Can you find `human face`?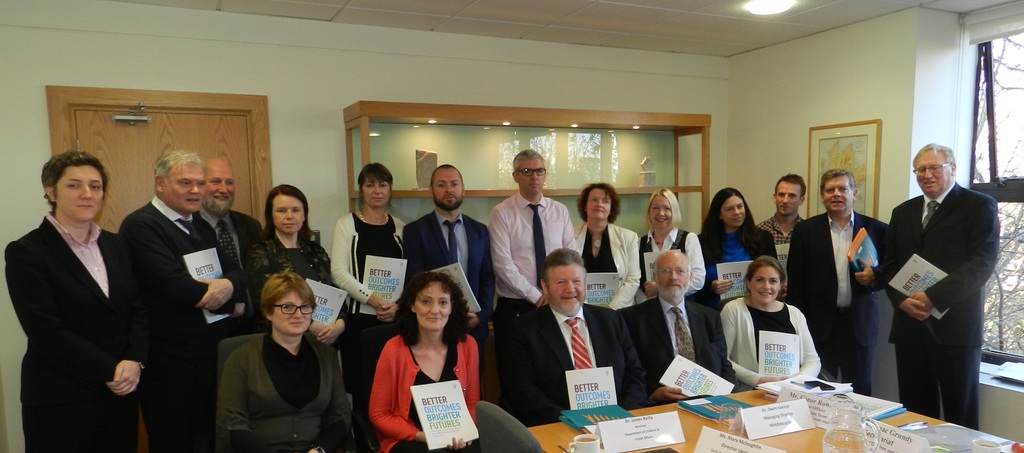
Yes, bounding box: (left=164, top=164, right=203, bottom=210).
